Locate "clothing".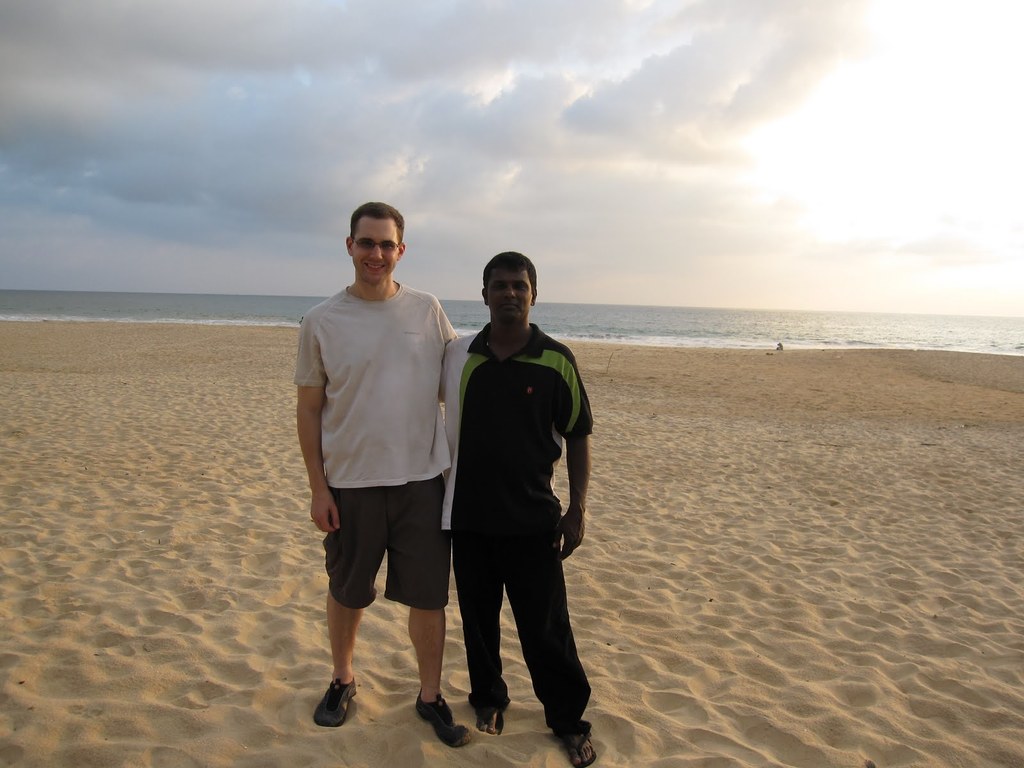
Bounding box: bbox=[434, 319, 596, 737].
